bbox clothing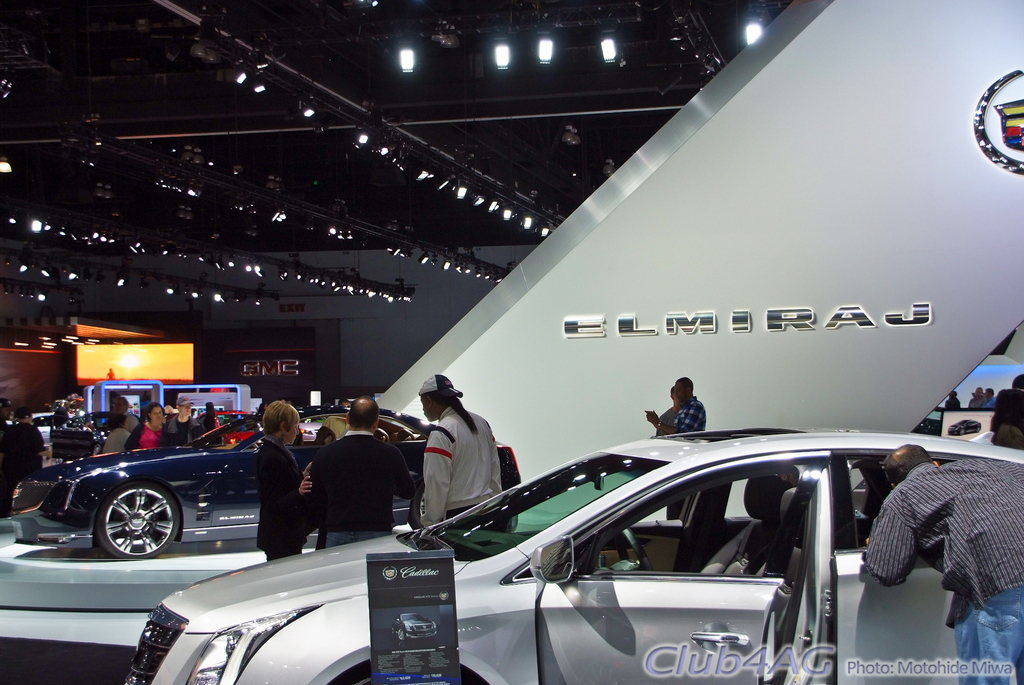
[left=674, top=392, right=709, bottom=429]
